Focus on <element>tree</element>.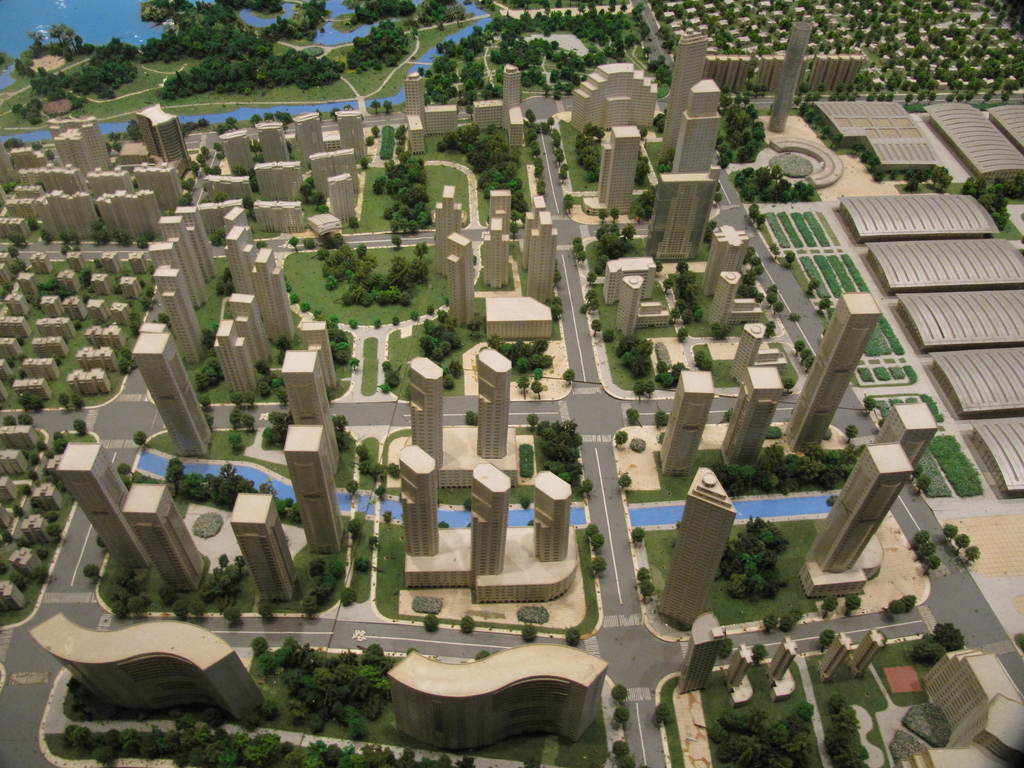
Focused at pyautogui.locateOnScreen(819, 298, 830, 311).
